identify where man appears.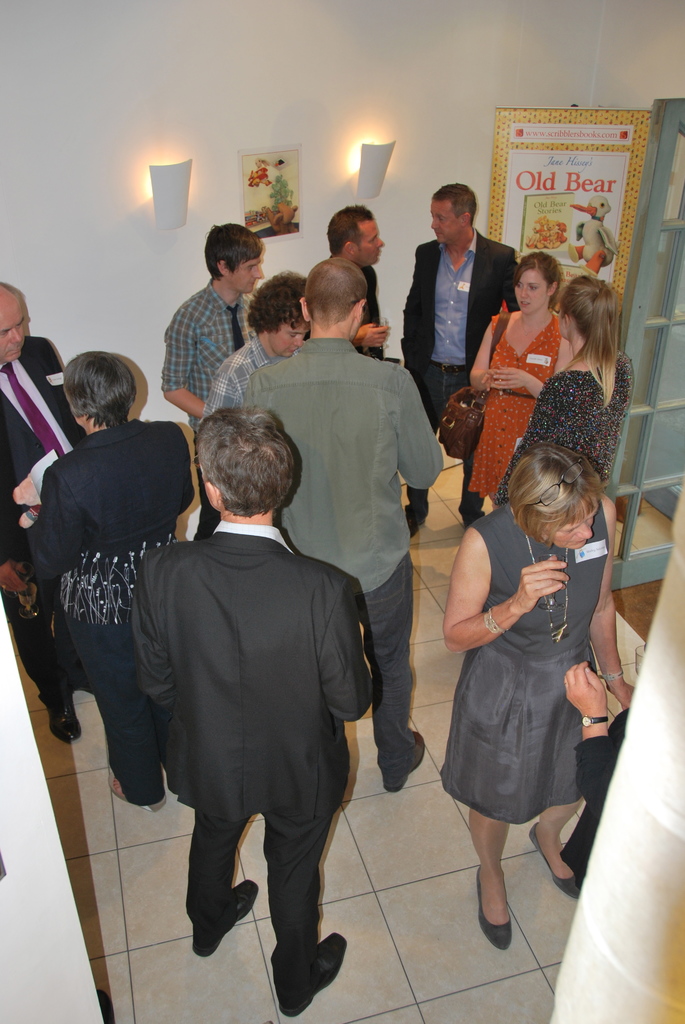
Appears at <bbox>326, 203, 393, 373</bbox>.
